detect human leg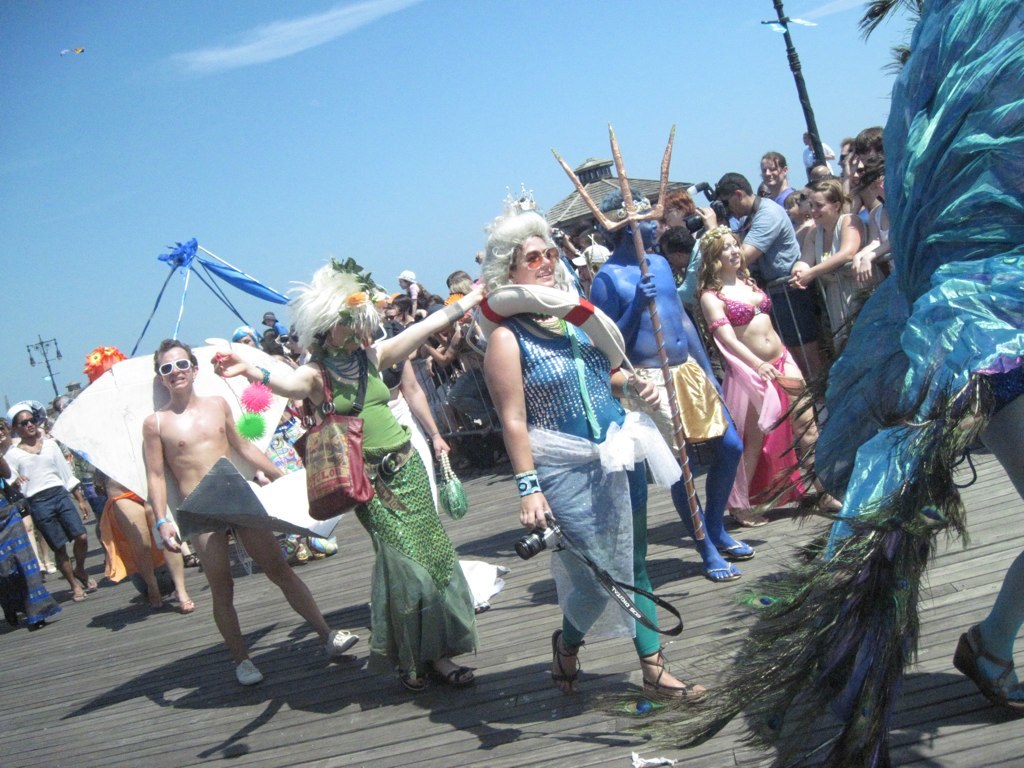
<box>598,427,708,708</box>
